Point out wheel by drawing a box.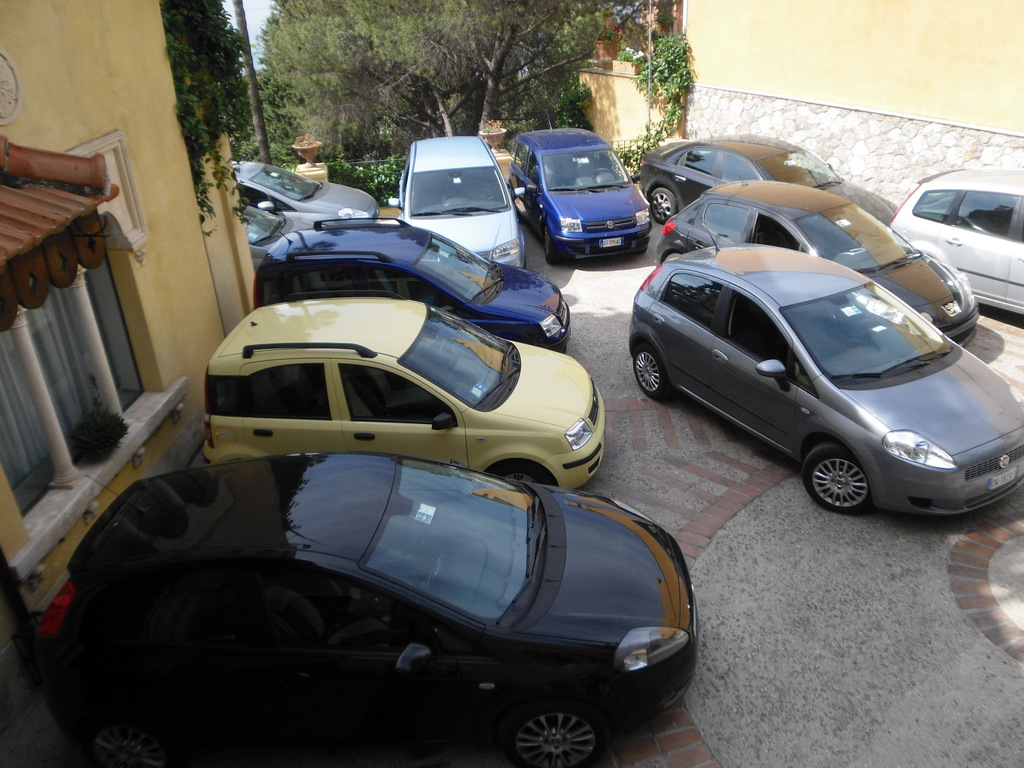
<bbox>497, 696, 618, 767</bbox>.
